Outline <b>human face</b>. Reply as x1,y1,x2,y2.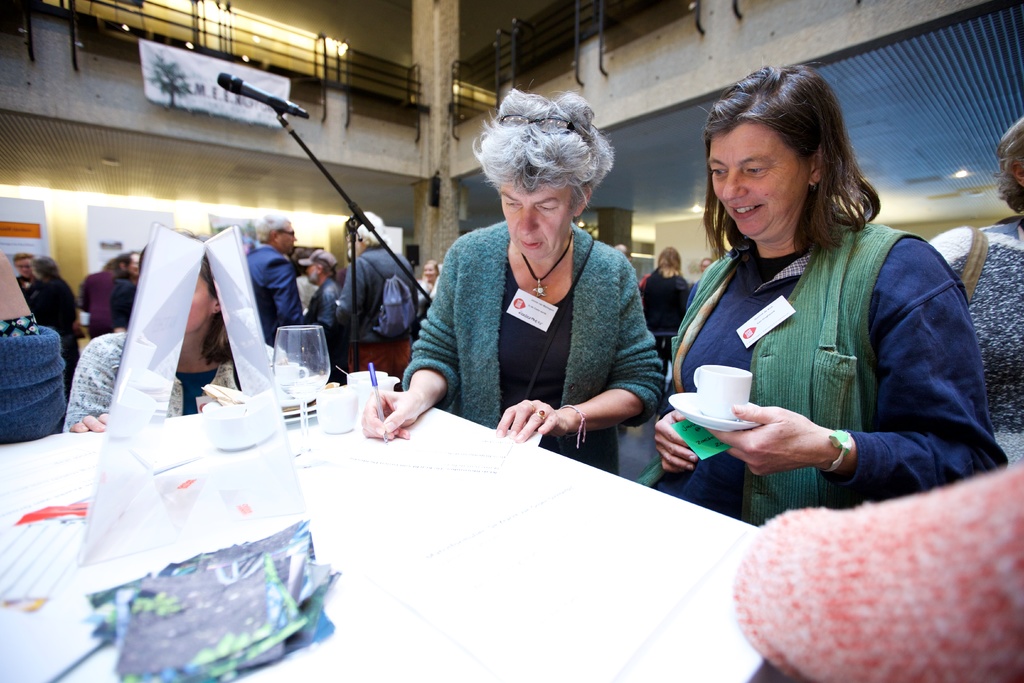
273,227,300,254.
